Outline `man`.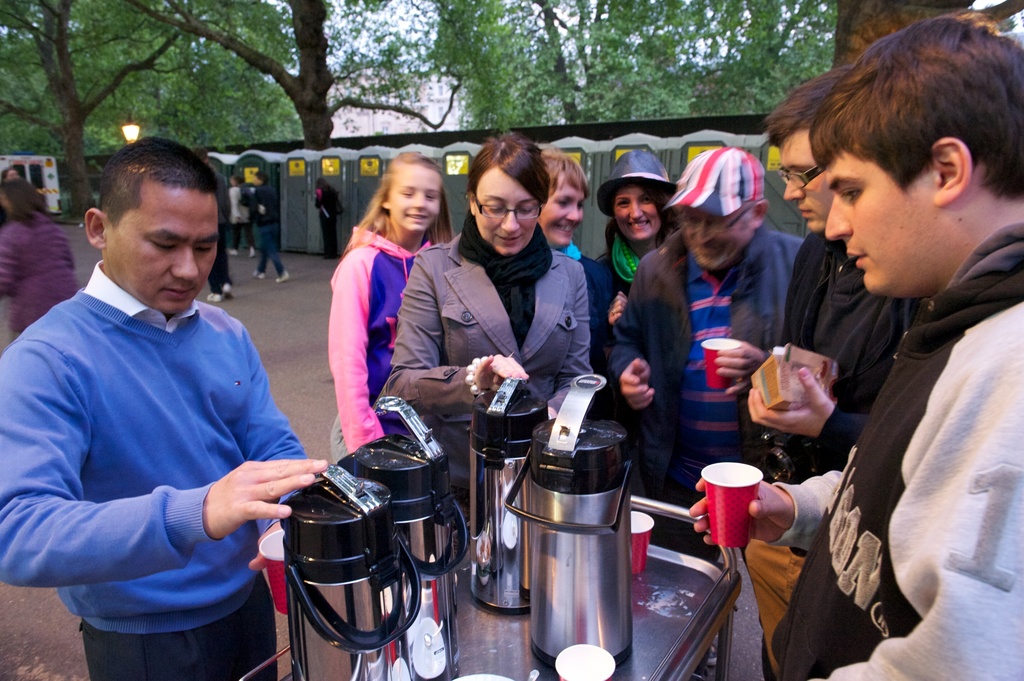
Outline: Rect(0, 139, 330, 680).
